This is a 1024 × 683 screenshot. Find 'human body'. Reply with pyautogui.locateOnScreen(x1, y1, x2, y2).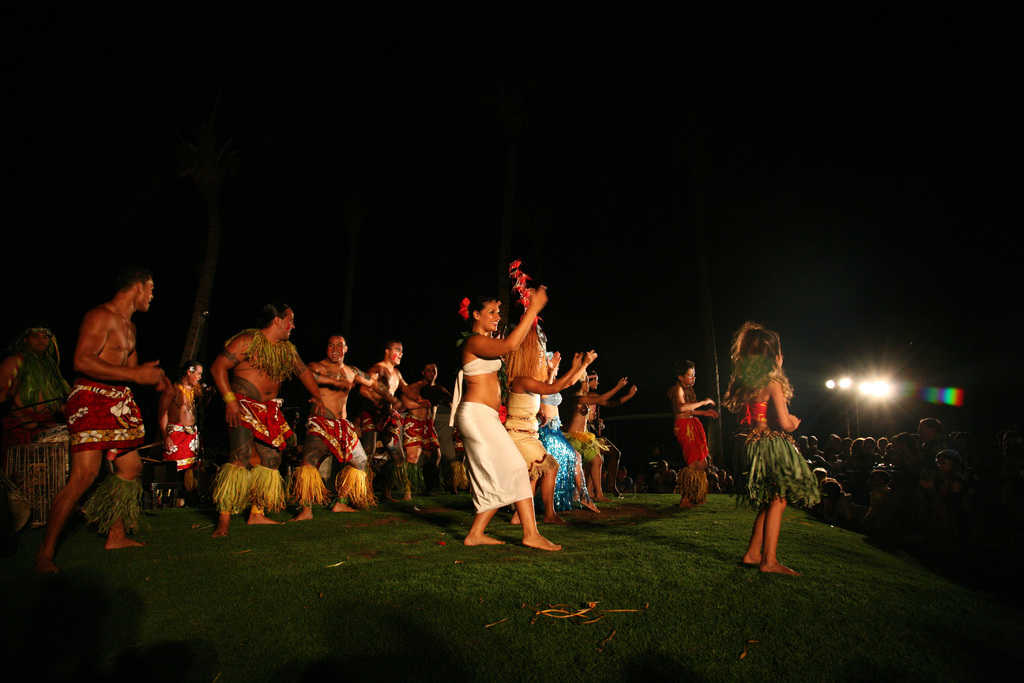
pyautogui.locateOnScreen(924, 448, 964, 542).
